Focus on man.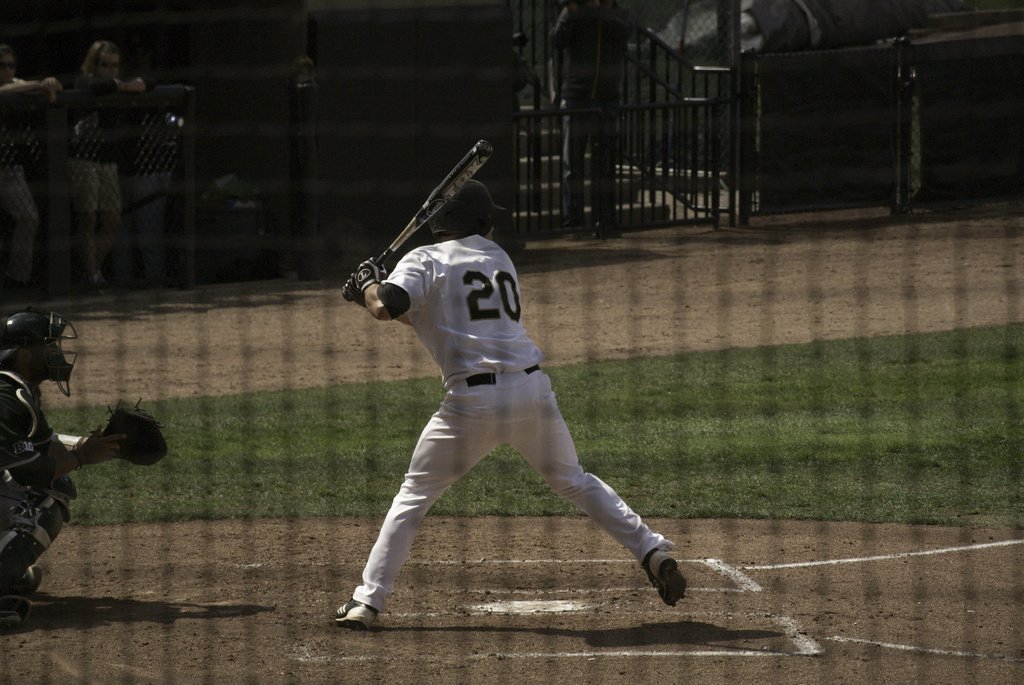
Focused at (x1=356, y1=120, x2=694, y2=620).
